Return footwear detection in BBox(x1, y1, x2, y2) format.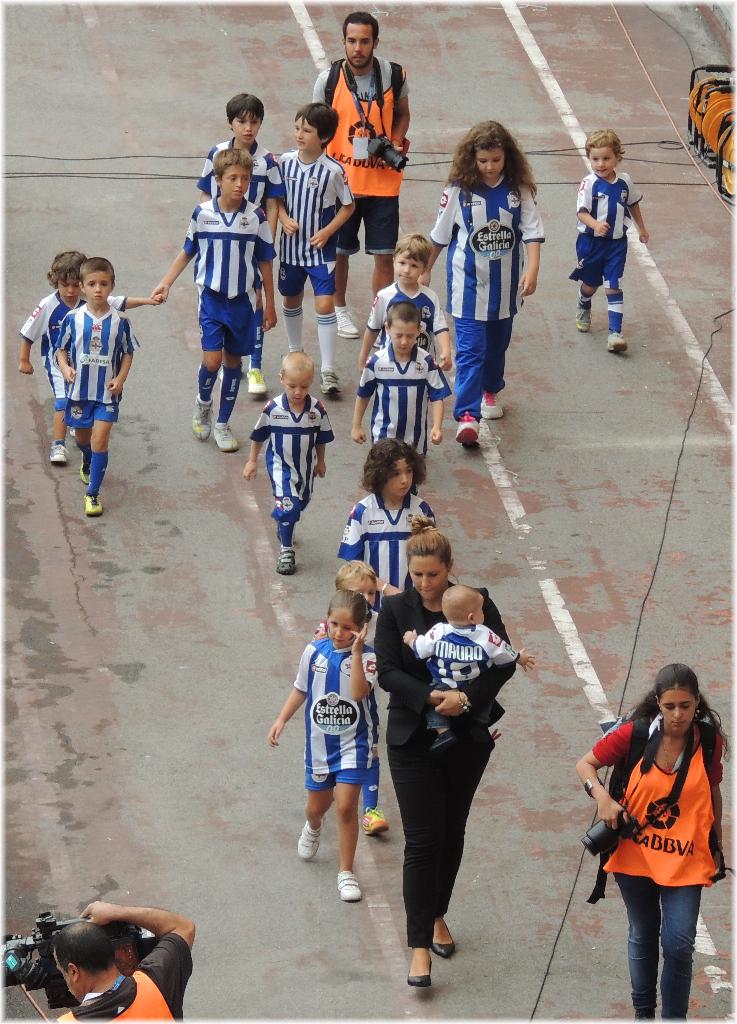
BBox(215, 406, 241, 453).
